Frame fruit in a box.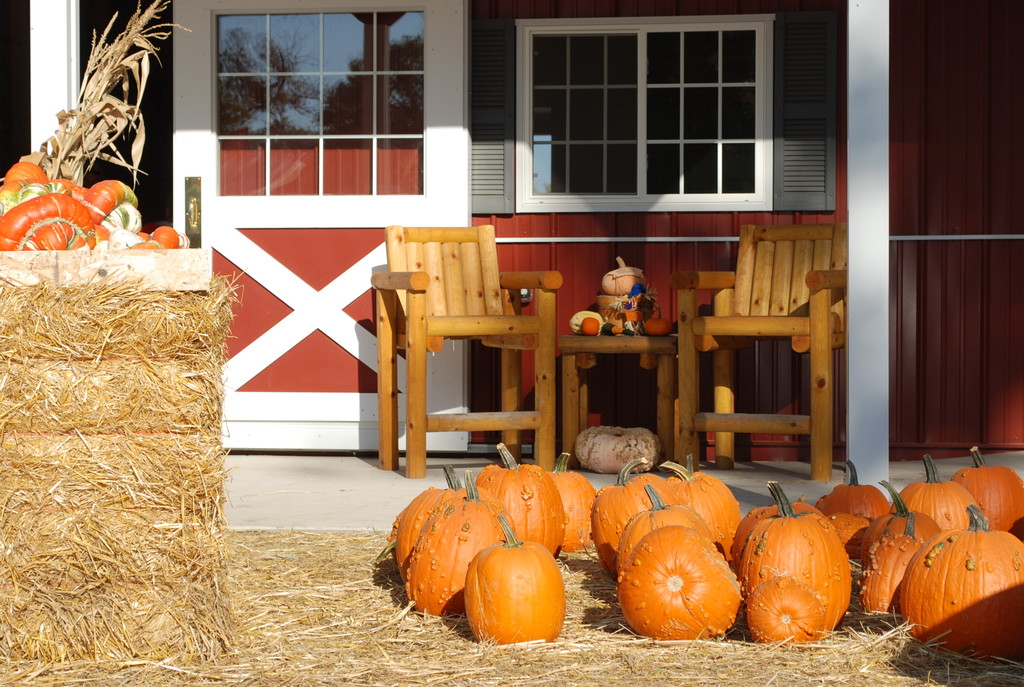
<bbox>384, 462, 469, 587</bbox>.
